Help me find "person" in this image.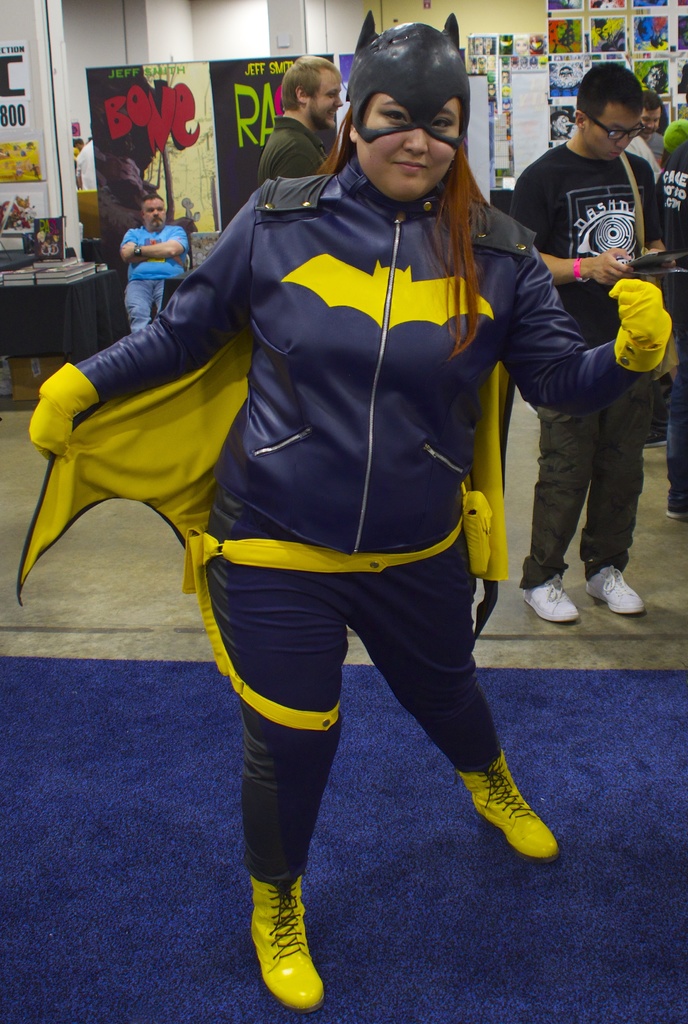
Found it: Rect(642, 95, 666, 169).
